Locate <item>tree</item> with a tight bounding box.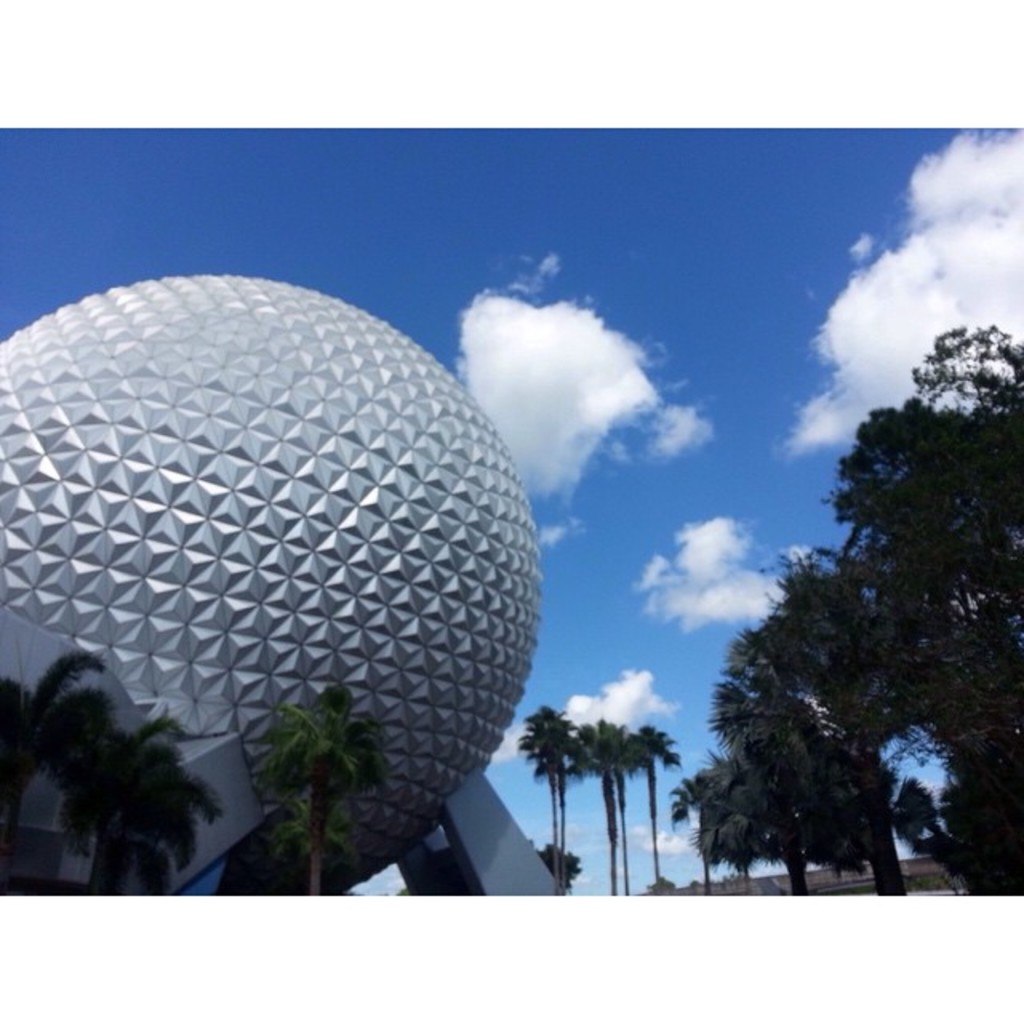
<region>851, 323, 1022, 656</region>.
